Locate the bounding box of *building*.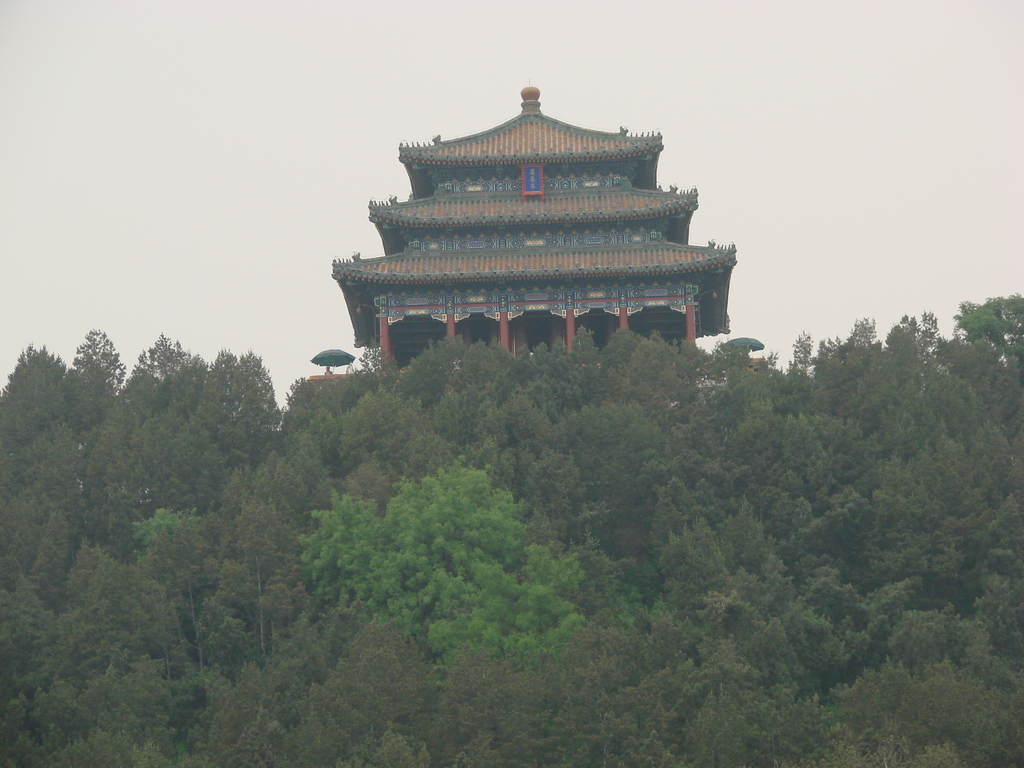
Bounding box: 293, 81, 768, 389.
